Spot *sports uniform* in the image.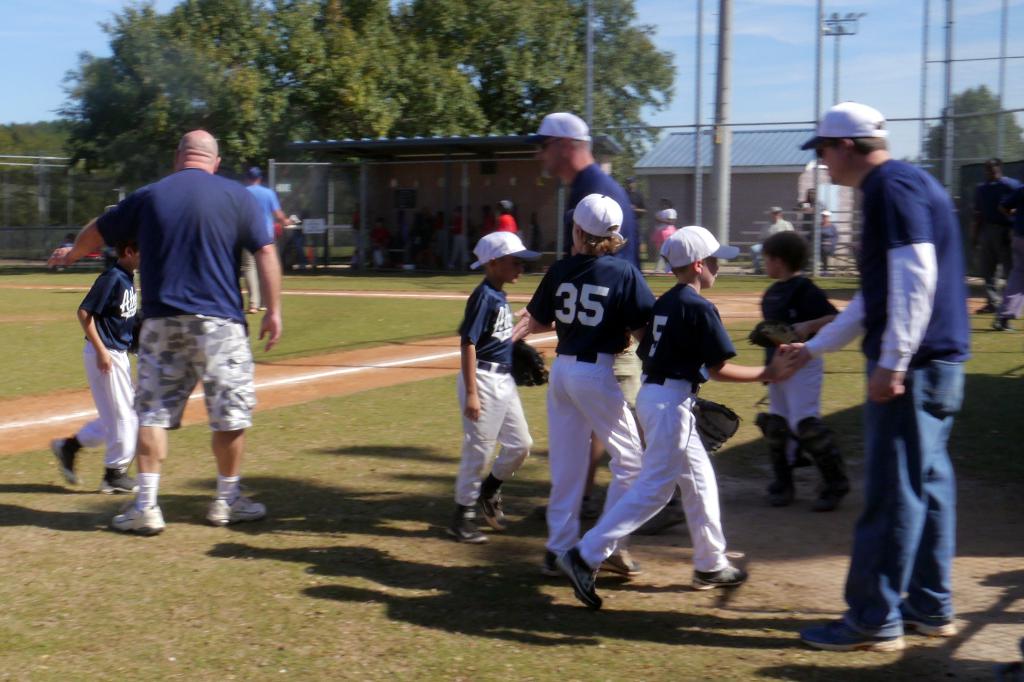
*sports uniform* found at (566, 156, 653, 435).
